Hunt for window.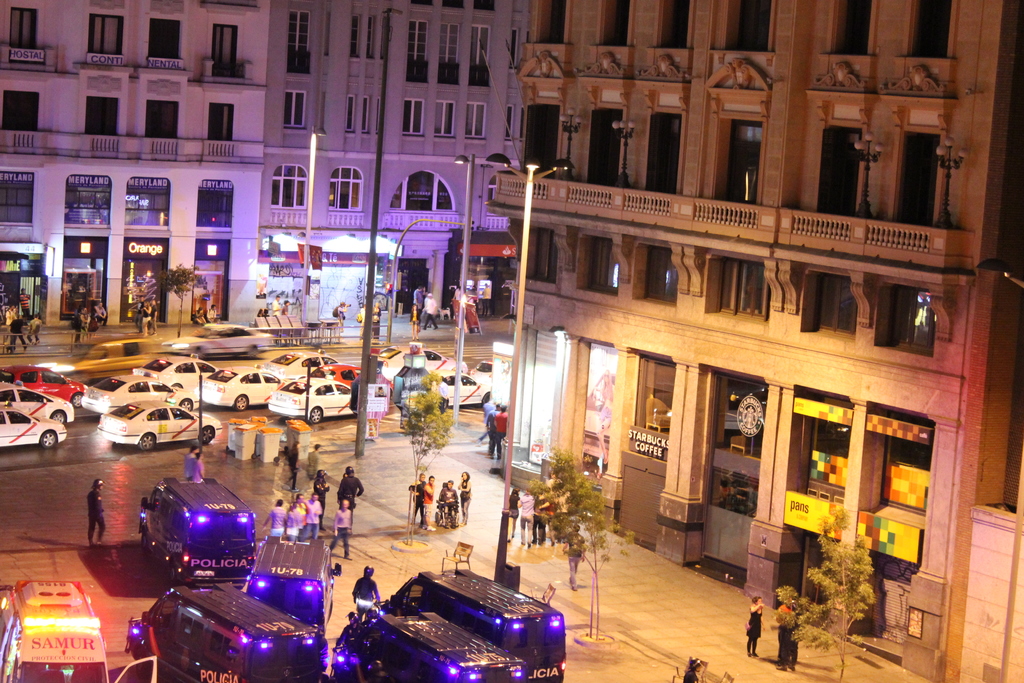
Hunted down at [351, 15, 359, 60].
